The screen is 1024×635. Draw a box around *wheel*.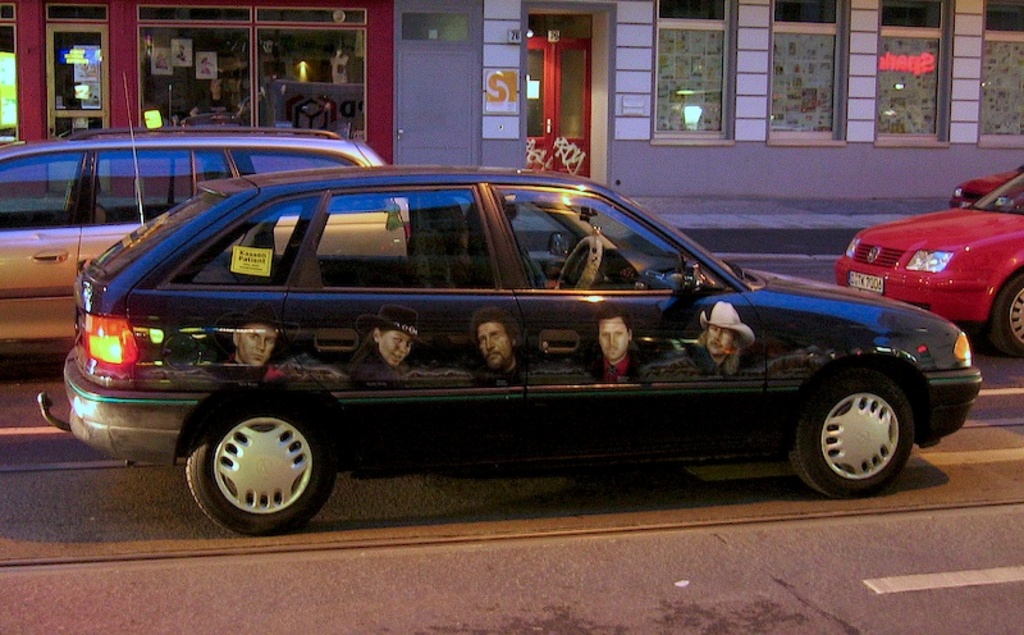
556 238 602 292.
